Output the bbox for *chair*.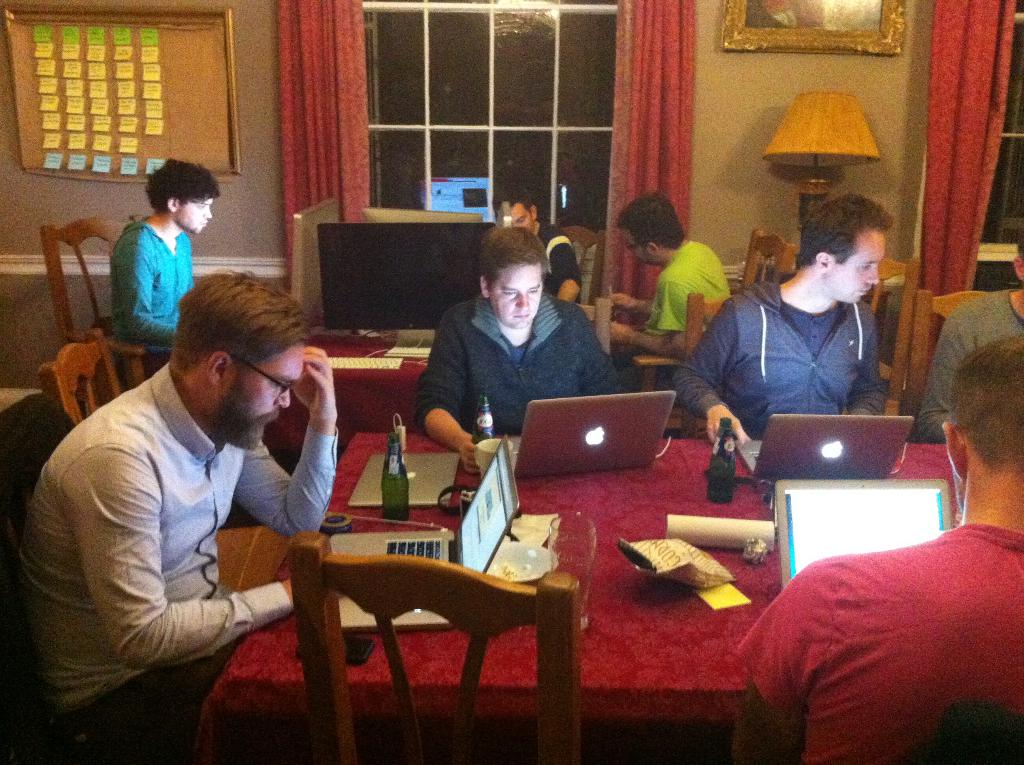
BBox(40, 328, 292, 593).
